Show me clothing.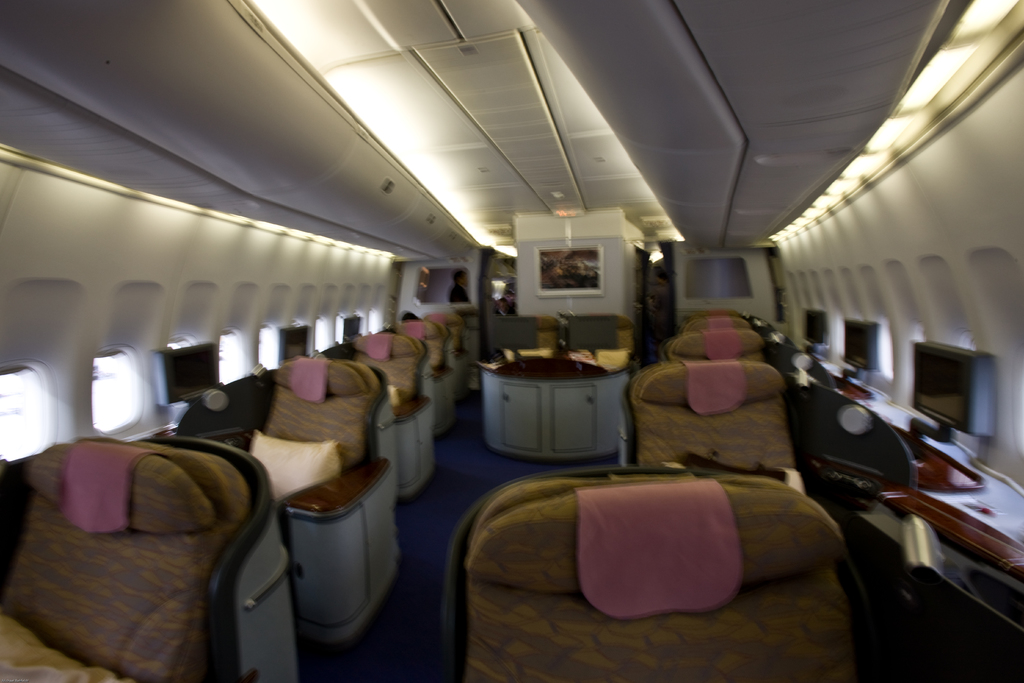
clothing is here: <box>446,281,472,302</box>.
